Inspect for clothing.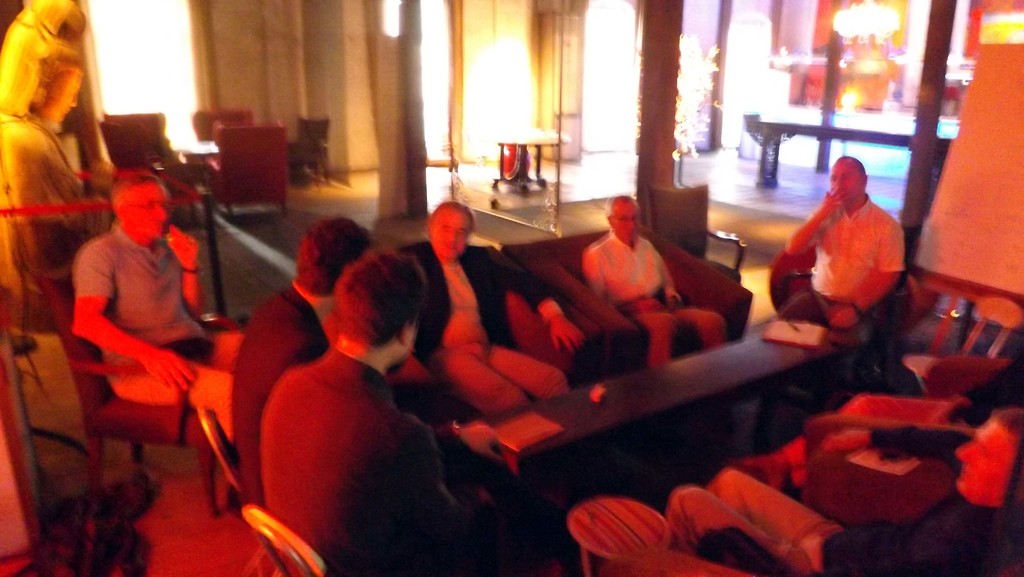
Inspection: bbox(396, 233, 575, 417).
